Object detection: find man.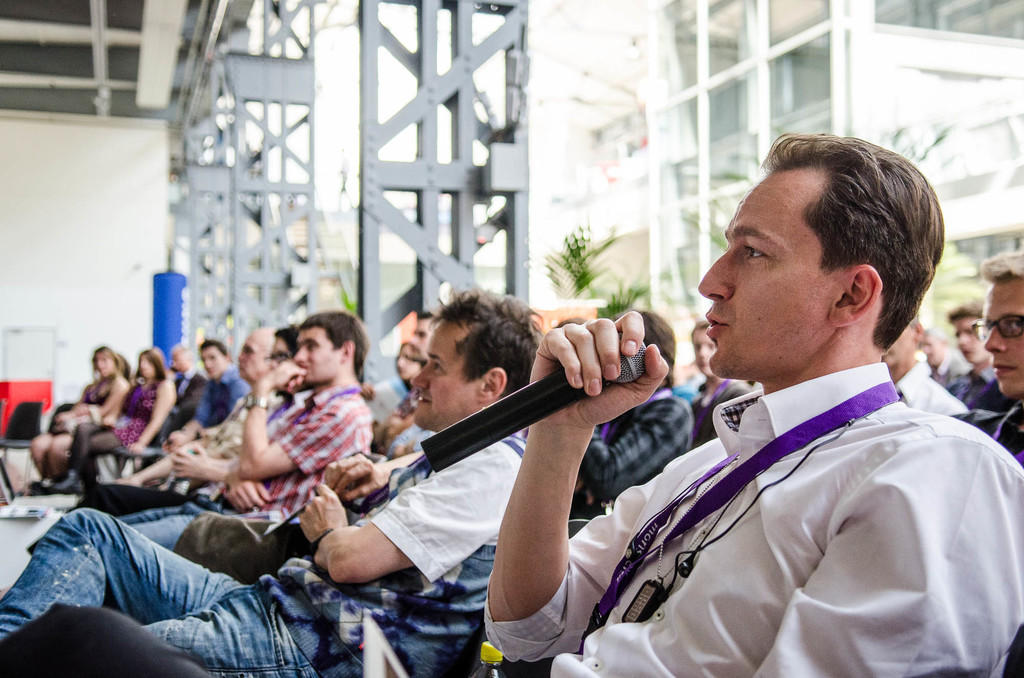
left=0, top=281, right=544, bottom=677.
